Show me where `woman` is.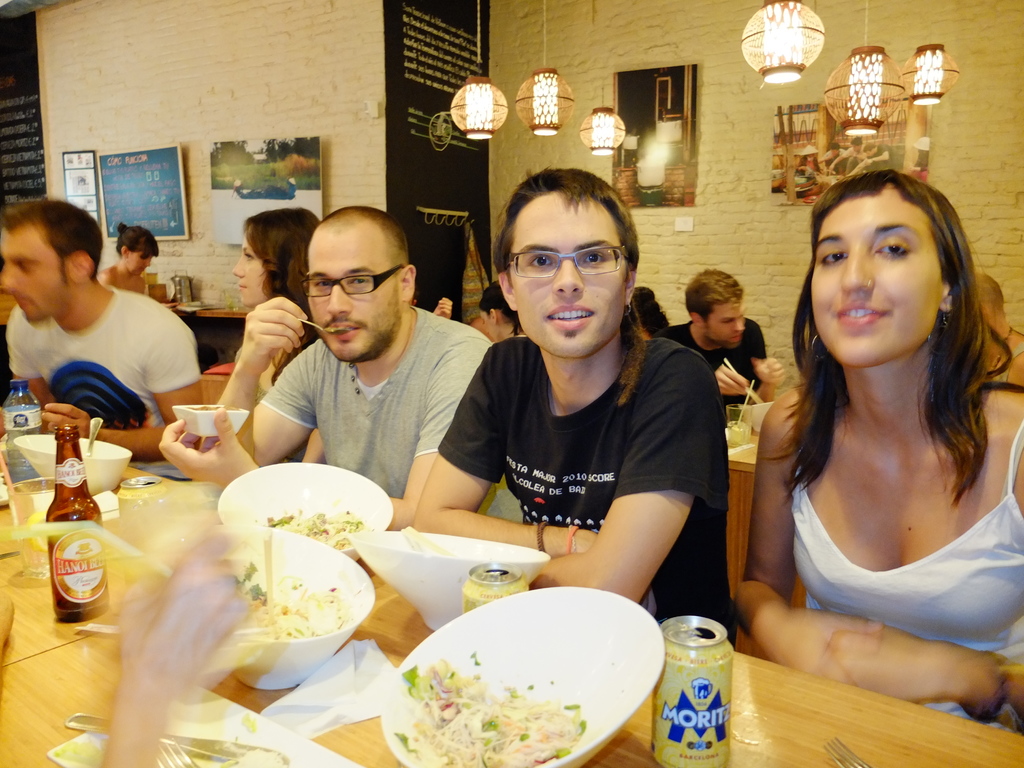
`woman` is at x1=724 y1=171 x2=1023 y2=719.
